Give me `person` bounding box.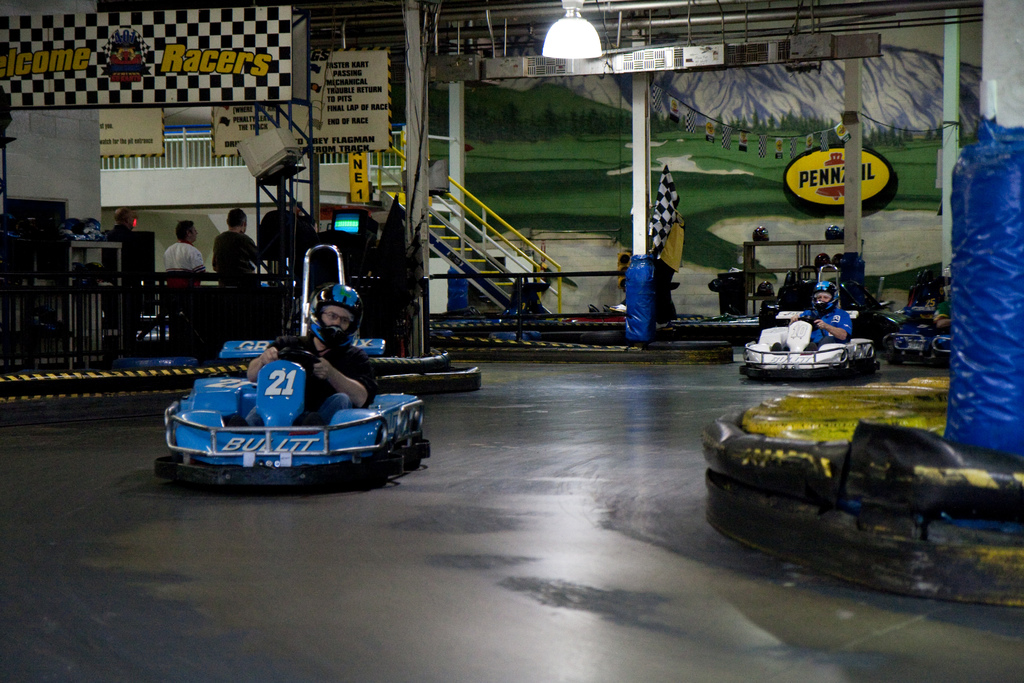
region(929, 284, 957, 333).
